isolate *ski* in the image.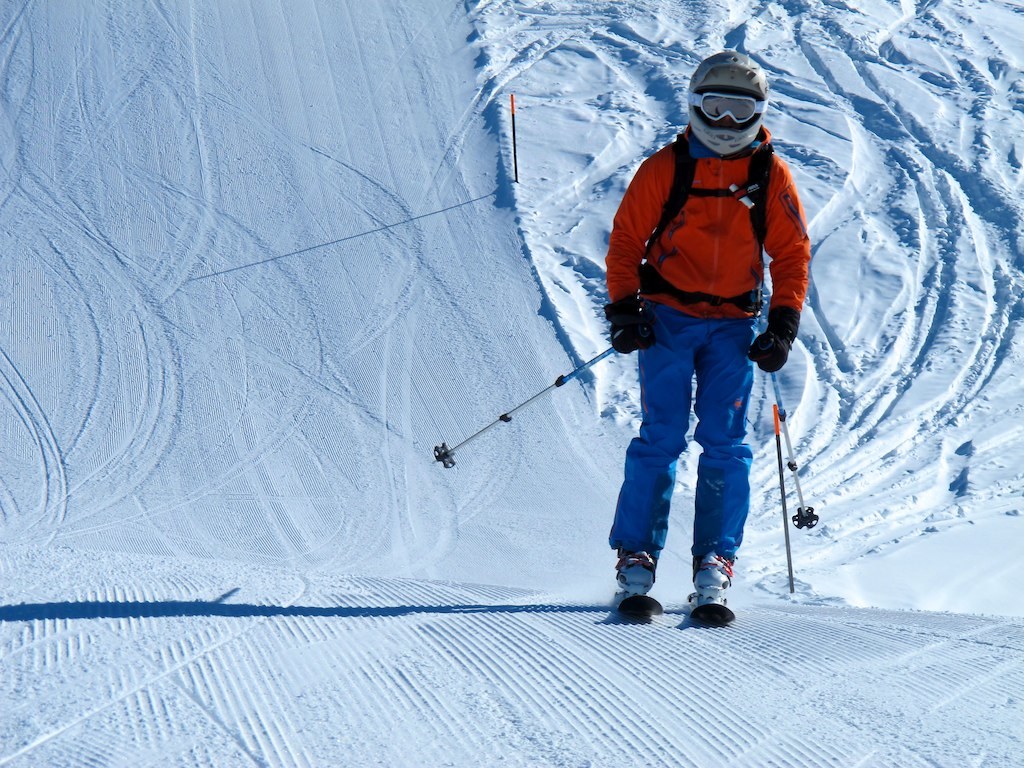
Isolated region: <bbox>611, 574, 740, 628</bbox>.
